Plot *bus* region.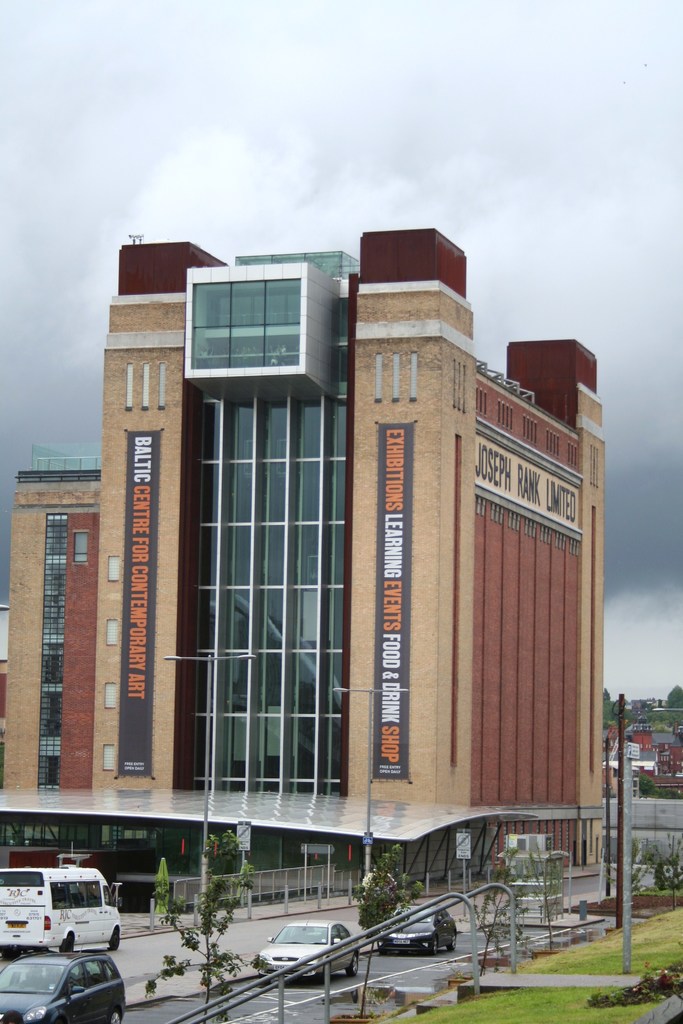
Plotted at BBox(0, 865, 122, 960).
